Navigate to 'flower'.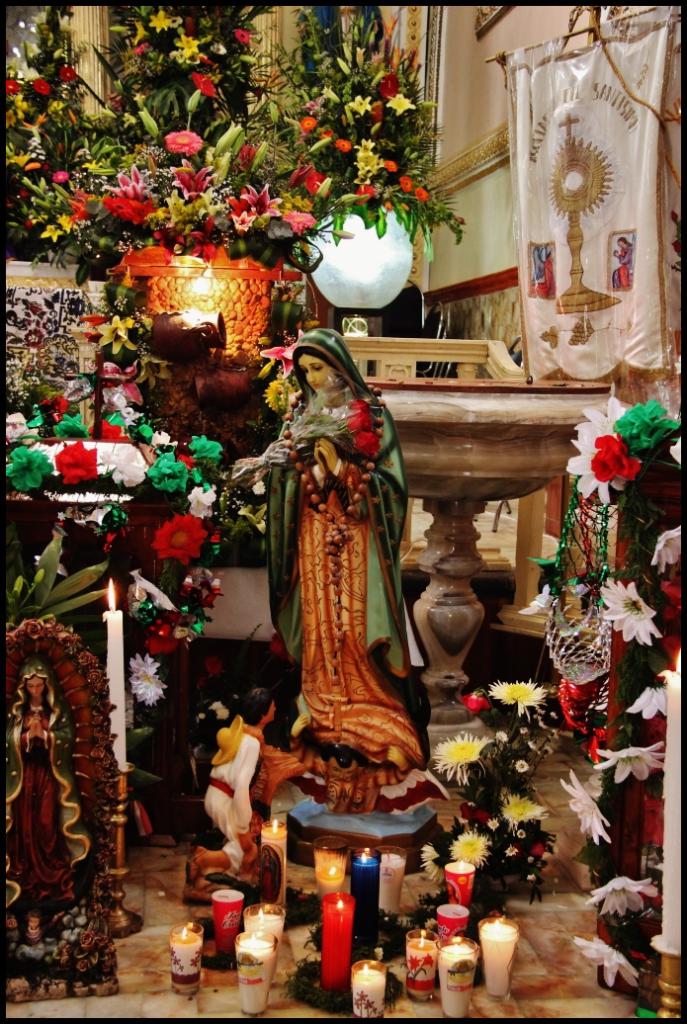
Navigation target: bbox=[451, 832, 484, 865].
